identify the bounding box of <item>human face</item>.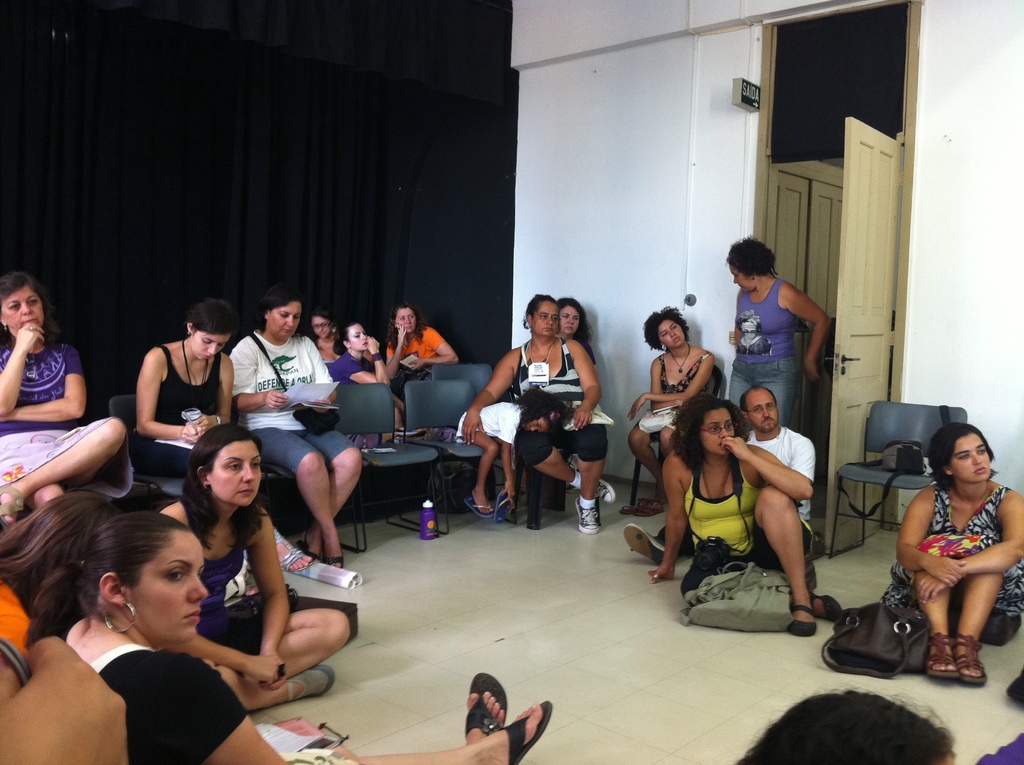
127/529/209/645.
